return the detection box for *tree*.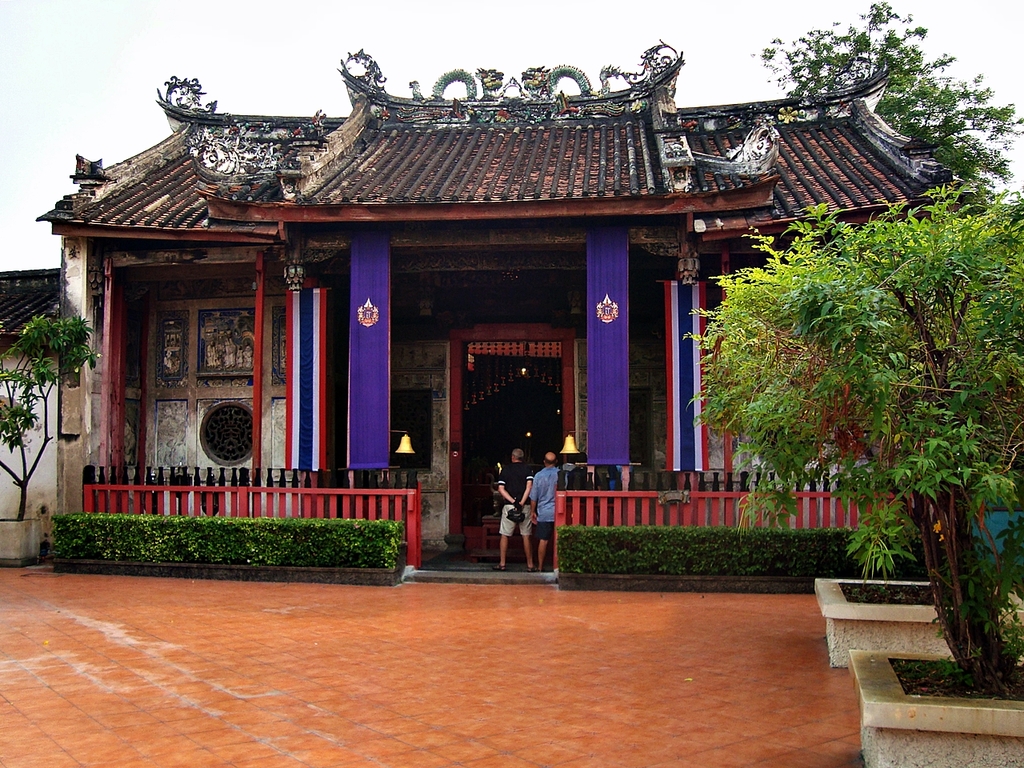
locate(700, 179, 1023, 690).
